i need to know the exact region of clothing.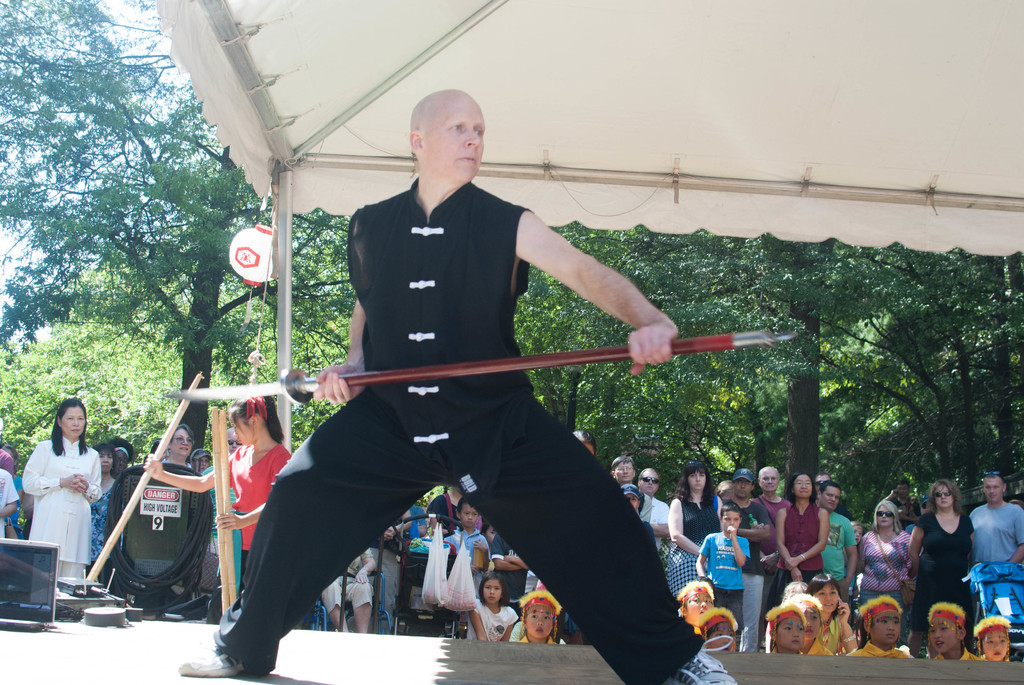
Region: rect(489, 527, 520, 606).
